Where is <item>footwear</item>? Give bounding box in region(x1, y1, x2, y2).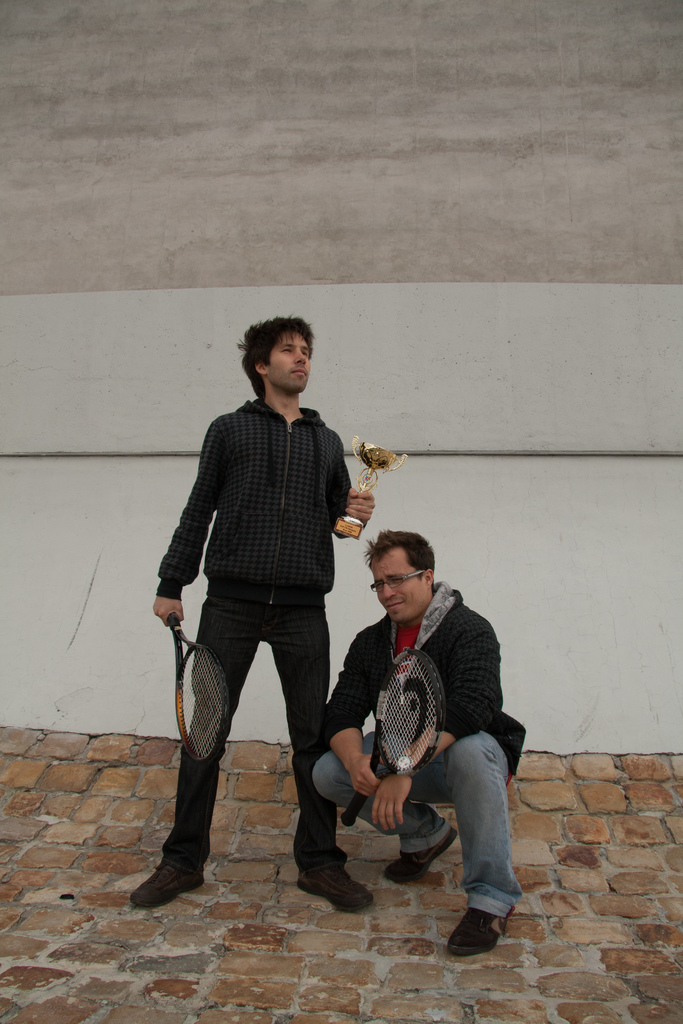
region(441, 905, 513, 956).
